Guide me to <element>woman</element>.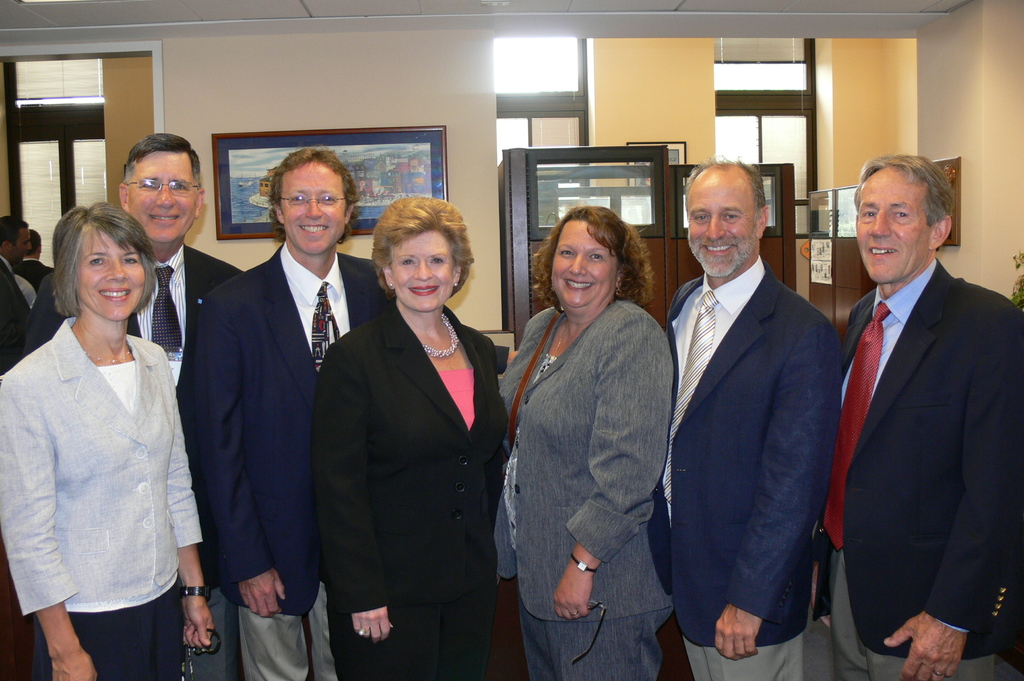
Guidance: 16 195 195 677.
